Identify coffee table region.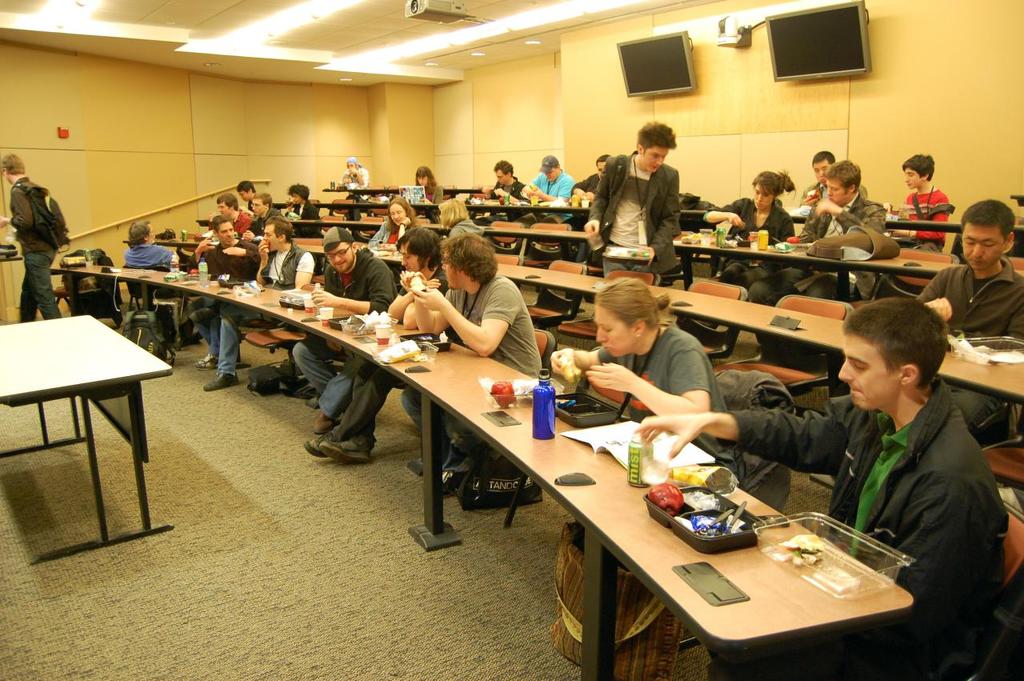
Region: 0 311 174 569.
